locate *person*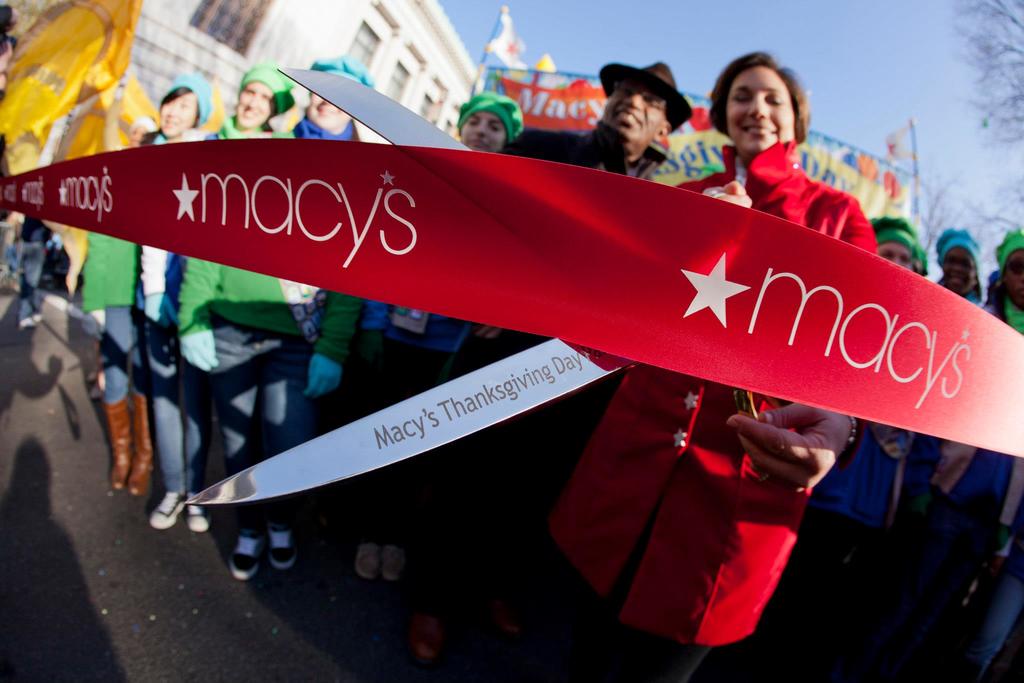
782/215/1008/675
